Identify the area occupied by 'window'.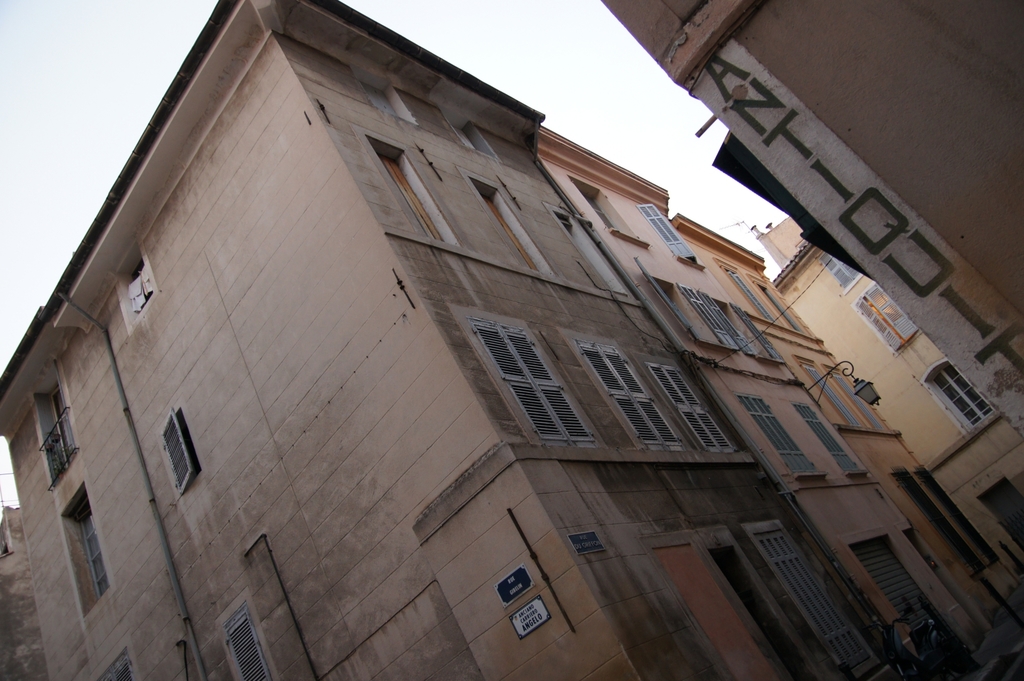
Area: bbox(642, 204, 703, 271).
